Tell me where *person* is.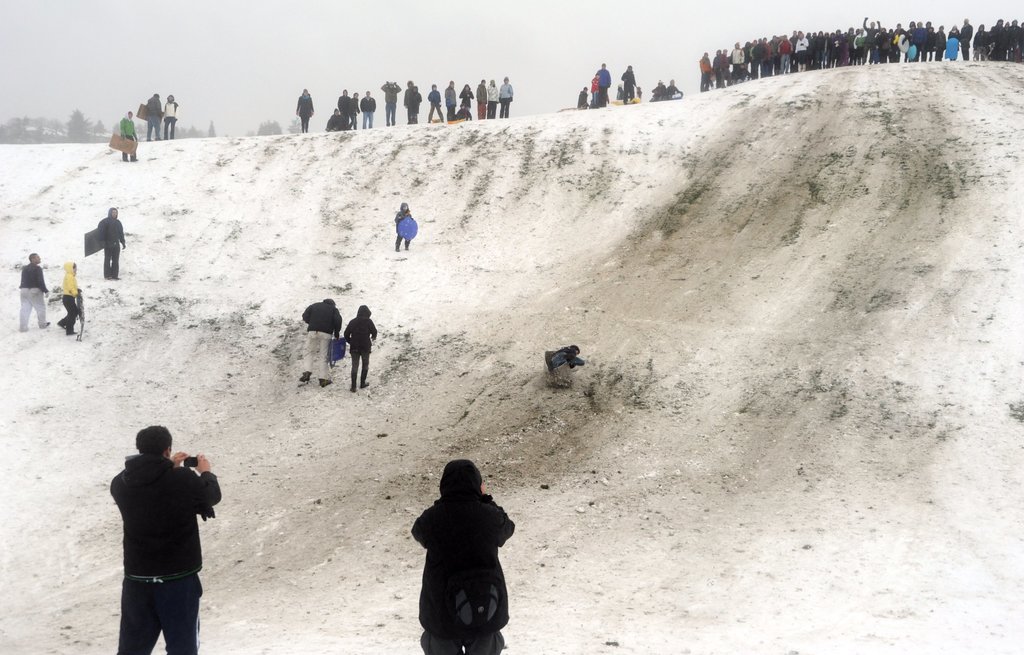
*person* is at l=408, t=455, r=511, b=654.
